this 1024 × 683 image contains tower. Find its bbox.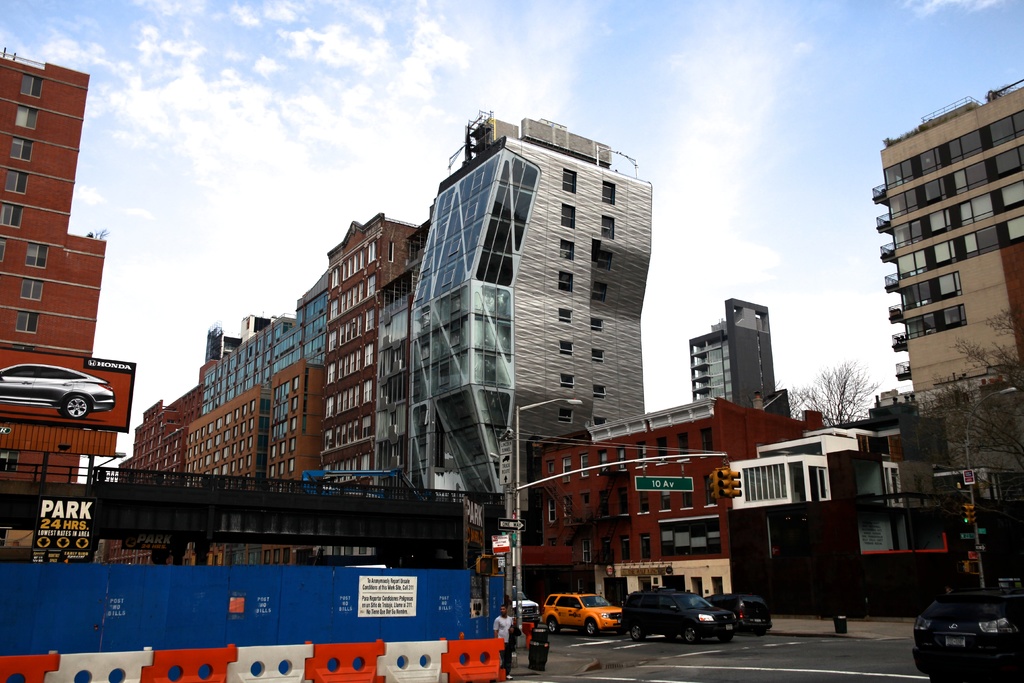
692,298,776,404.
